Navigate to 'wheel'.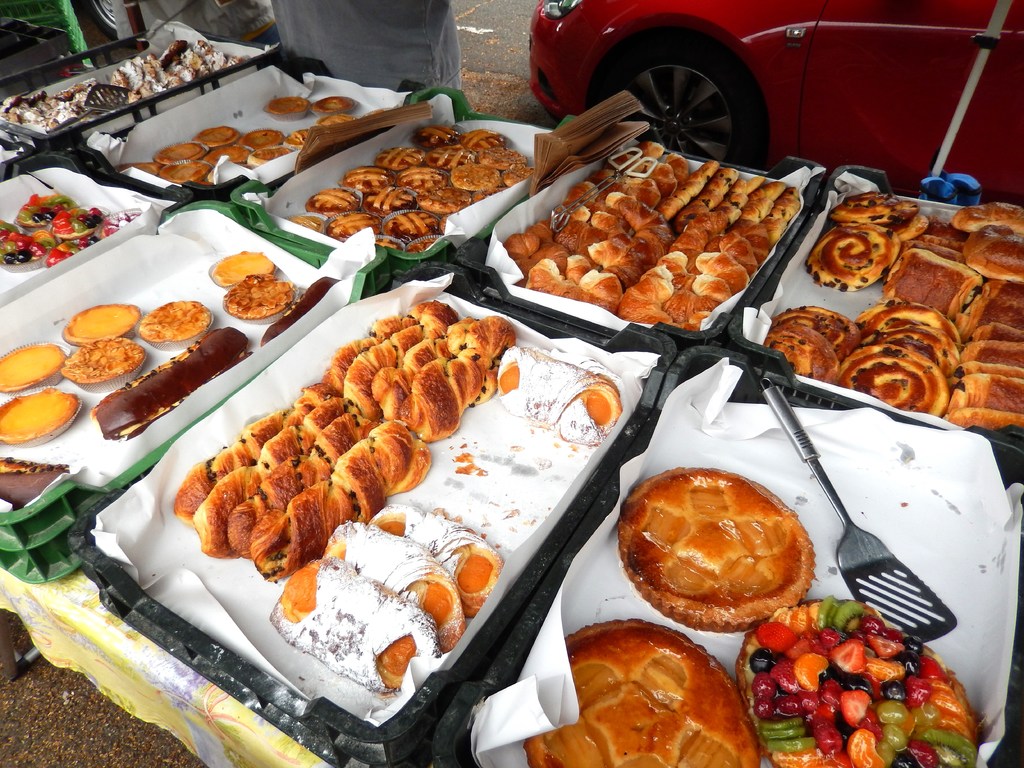
Navigation target: 575,31,785,148.
